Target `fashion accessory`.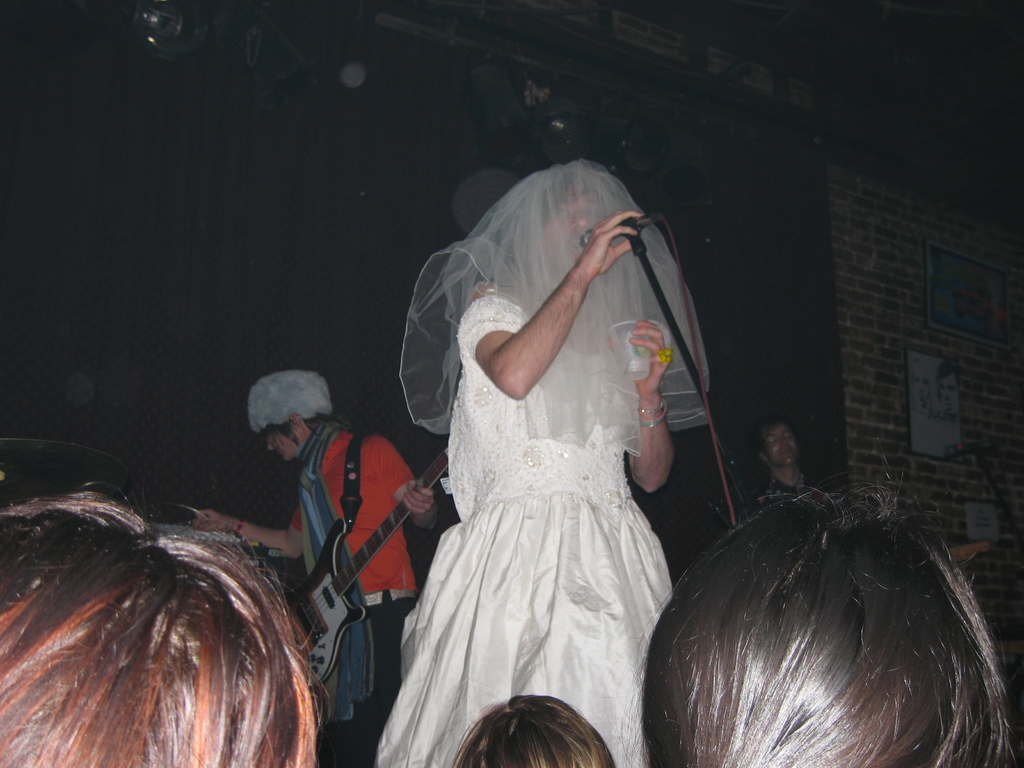
Target region: <box>243,367,333,435</box>.
